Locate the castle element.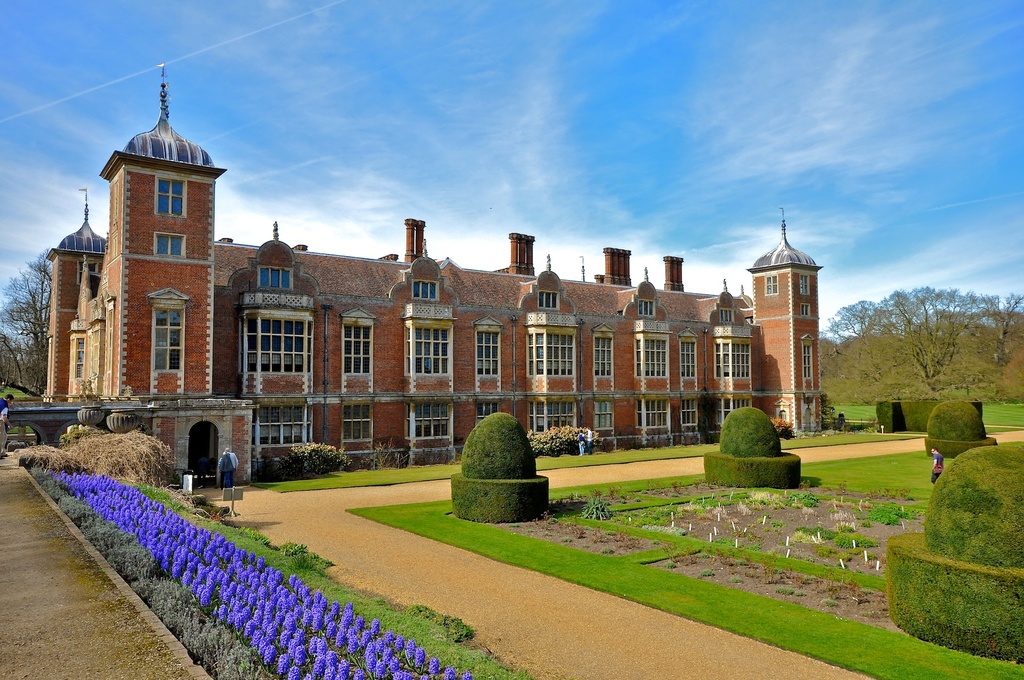
Element bbox: (left=44, top=118, right=807, bottom=485).
